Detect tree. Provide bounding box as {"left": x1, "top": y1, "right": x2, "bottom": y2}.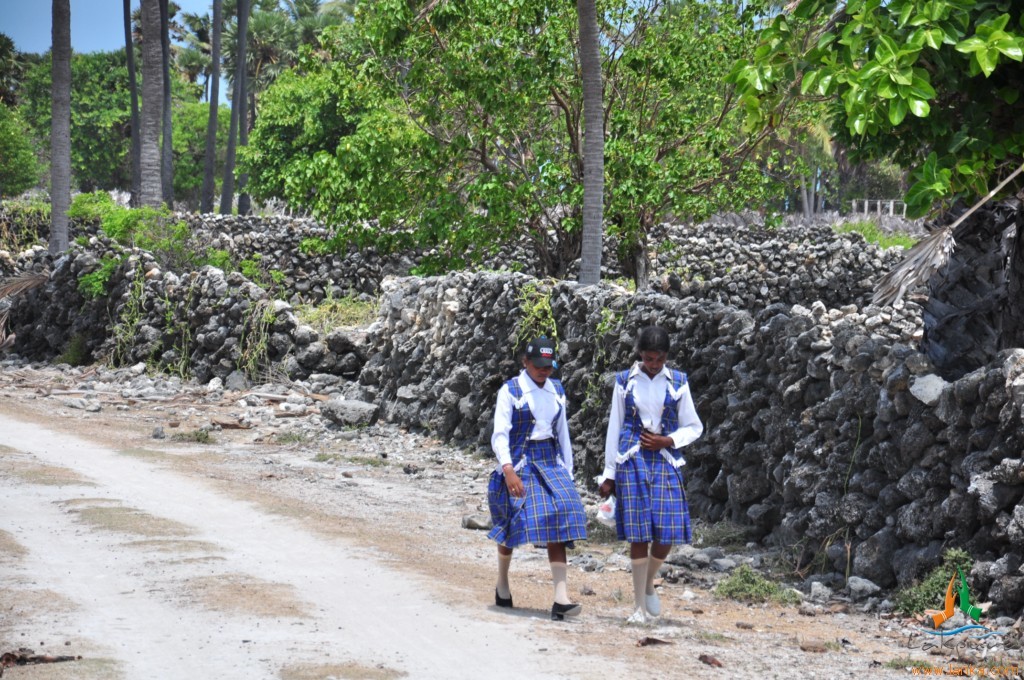
{"left": 237, "top": 75, "right": 252, "bottom": 218}.
